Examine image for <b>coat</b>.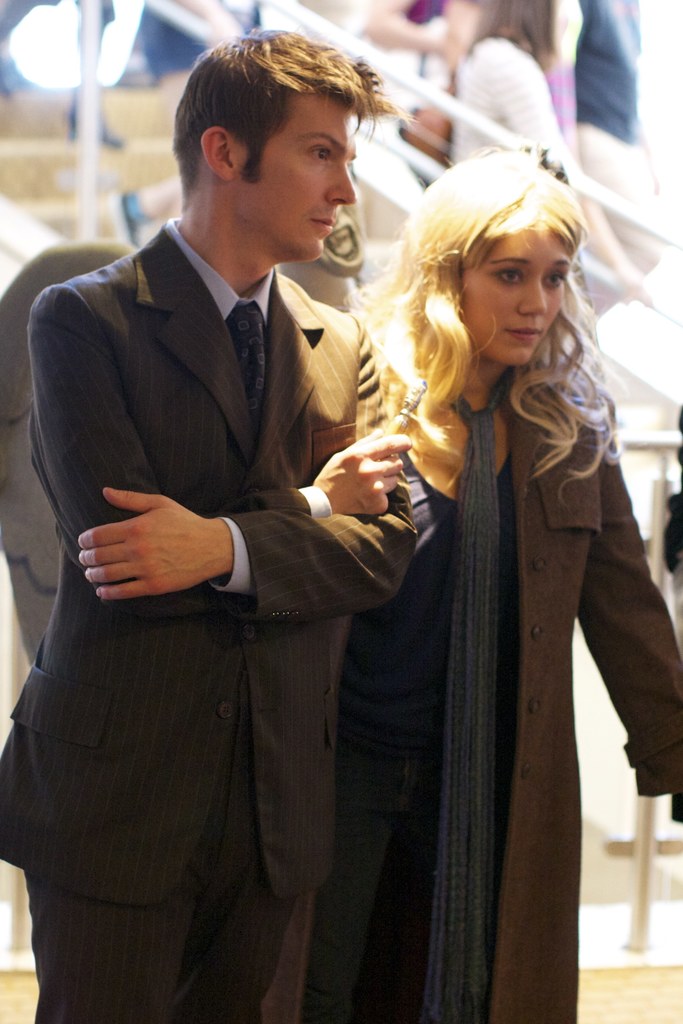
Examination result: 286 364 679 1023.
